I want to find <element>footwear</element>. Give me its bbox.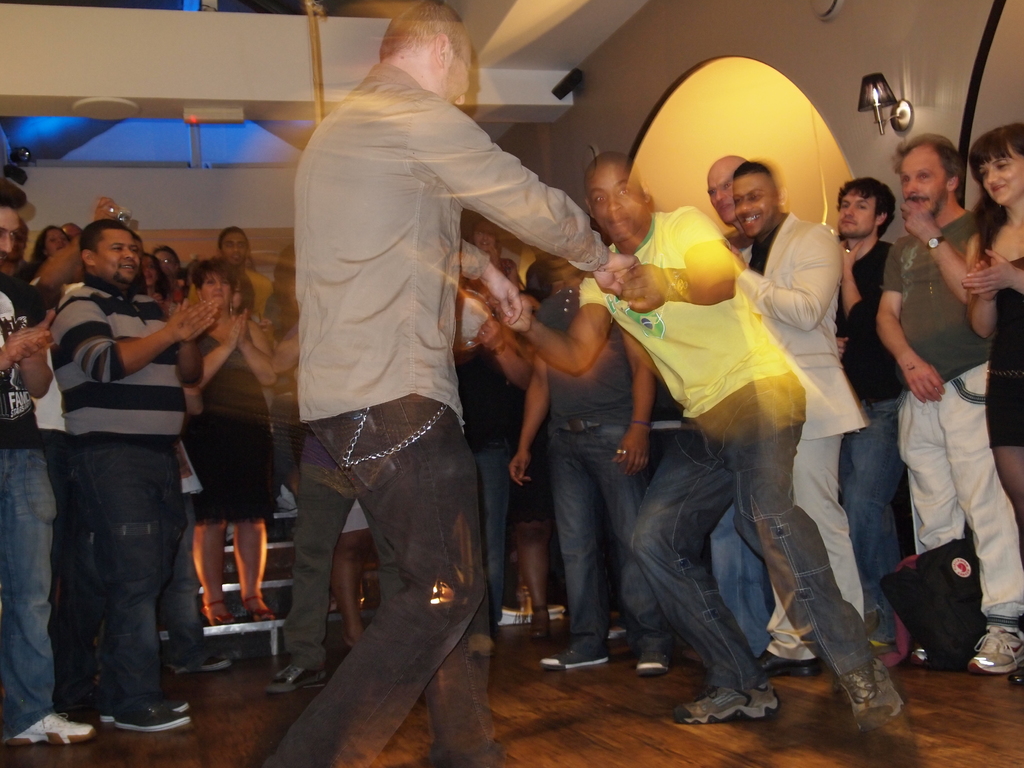
(x1=177, y1=646, x2=230, y2=668).
